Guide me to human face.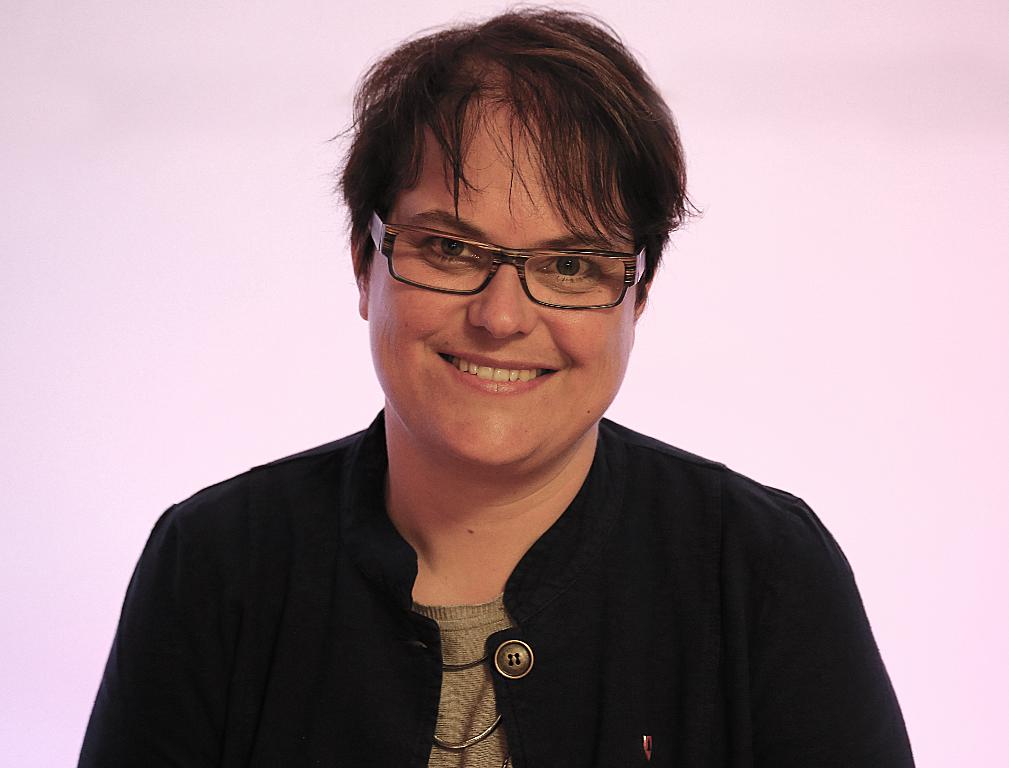
Guidance: 365 89 625 468.
